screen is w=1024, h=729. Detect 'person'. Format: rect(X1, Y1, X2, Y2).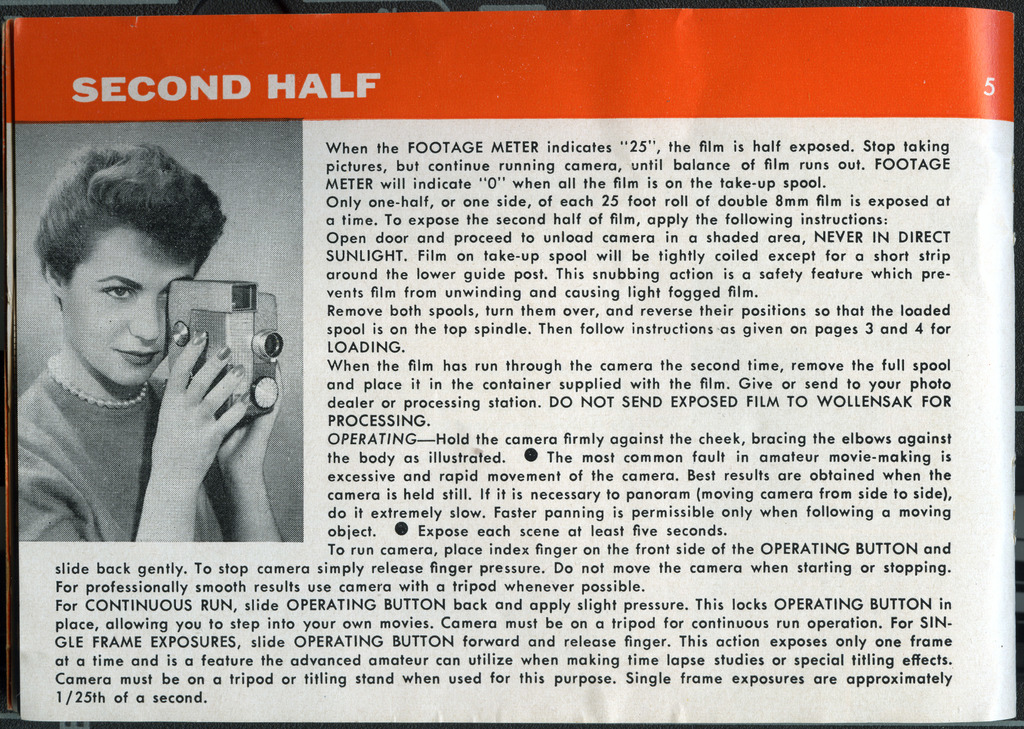
rect(14, 146, 273, 561).
